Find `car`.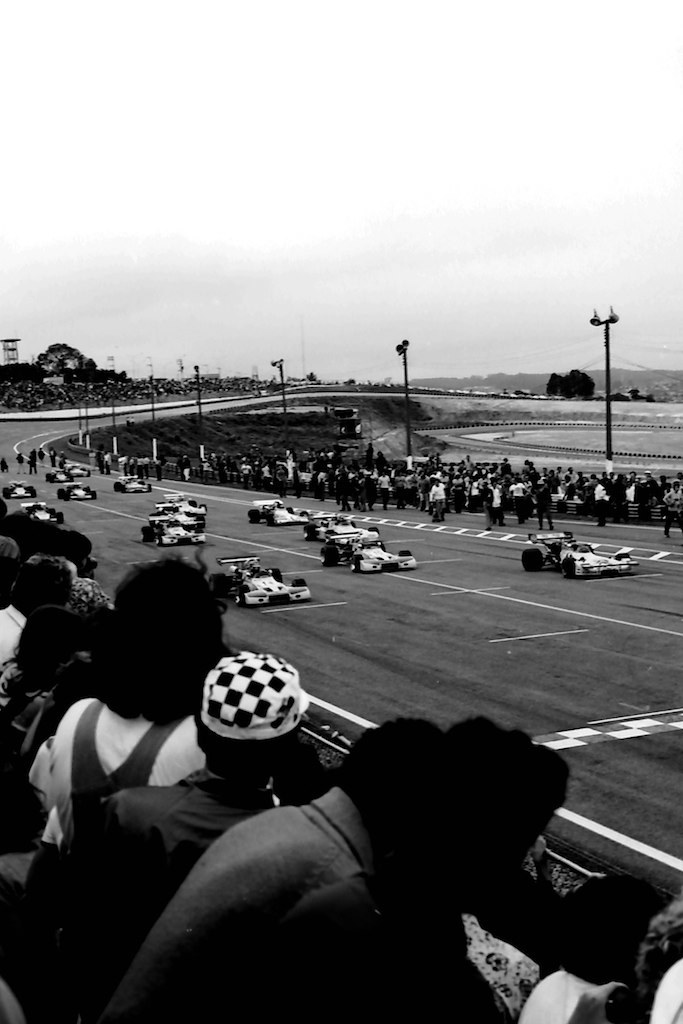
bbox=[519, 526, 636, 582].
